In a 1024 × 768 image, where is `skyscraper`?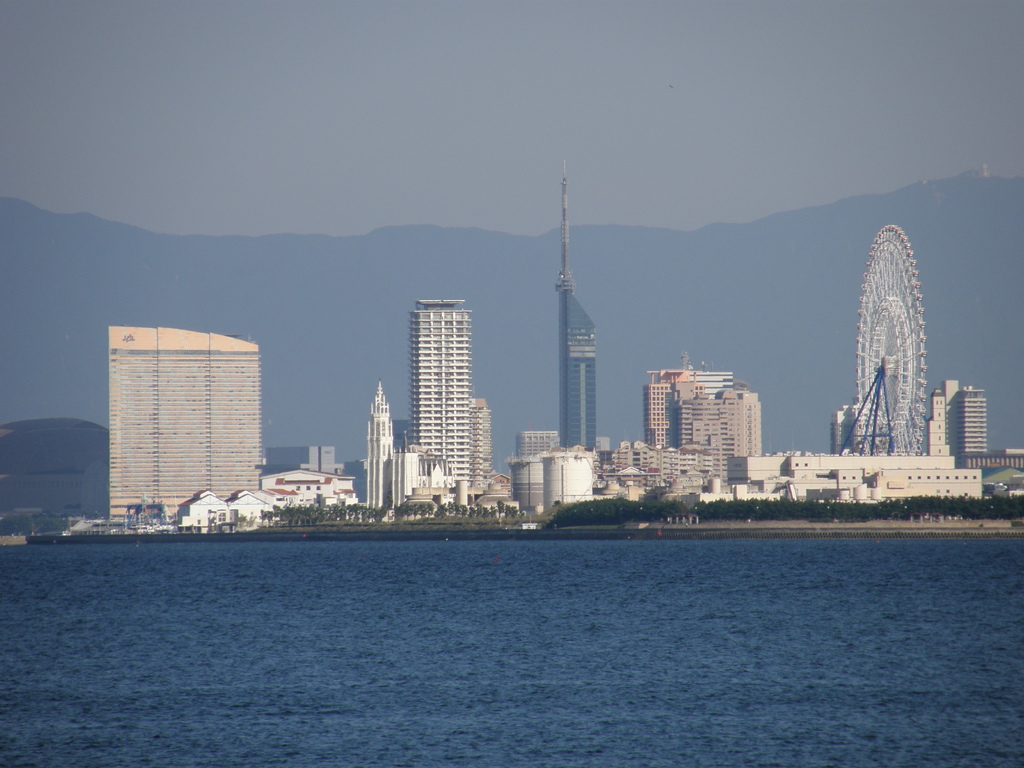
<region>465, 389, 492, 504</region>.
